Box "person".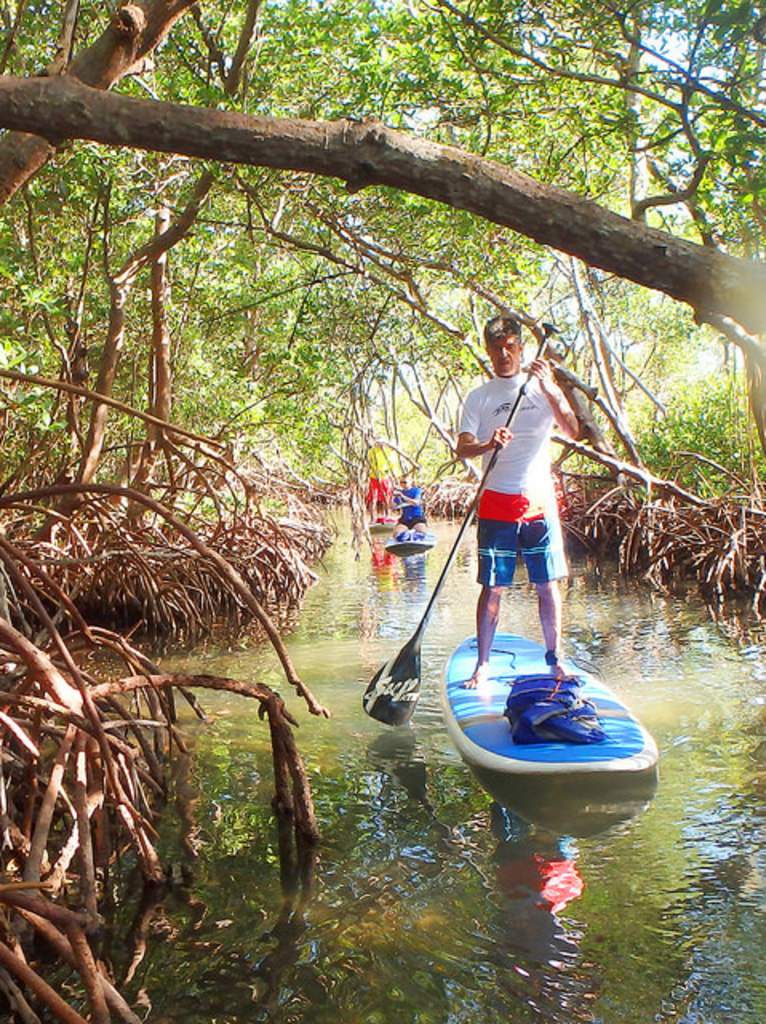
Rect(395, 462, 425, 539).
